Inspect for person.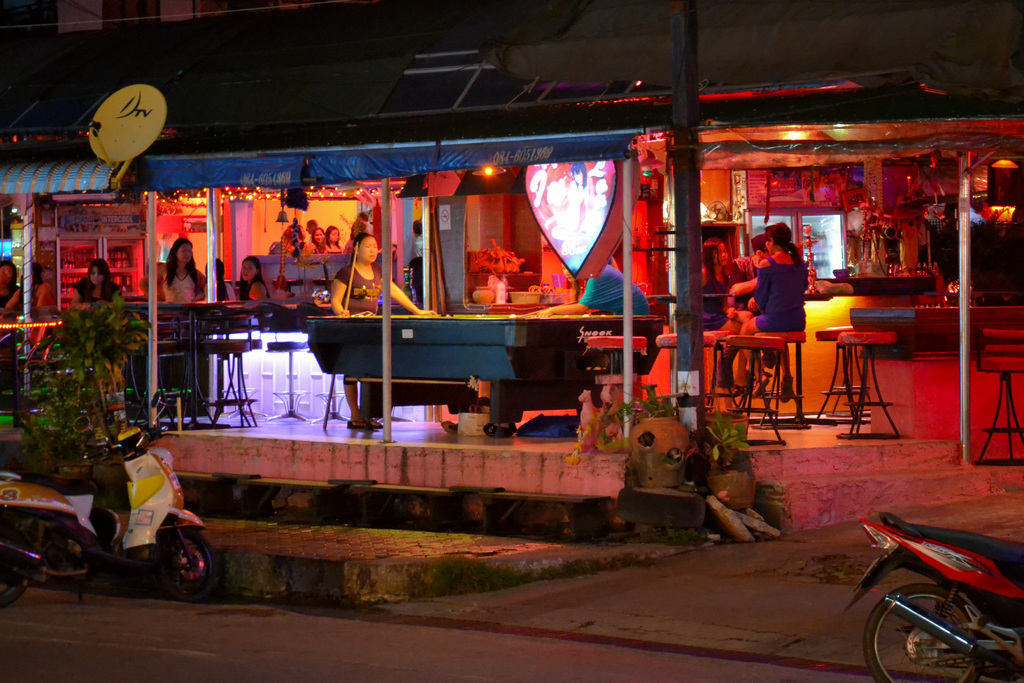
Inspection: <region>533, 252, 658, 372</region>.
